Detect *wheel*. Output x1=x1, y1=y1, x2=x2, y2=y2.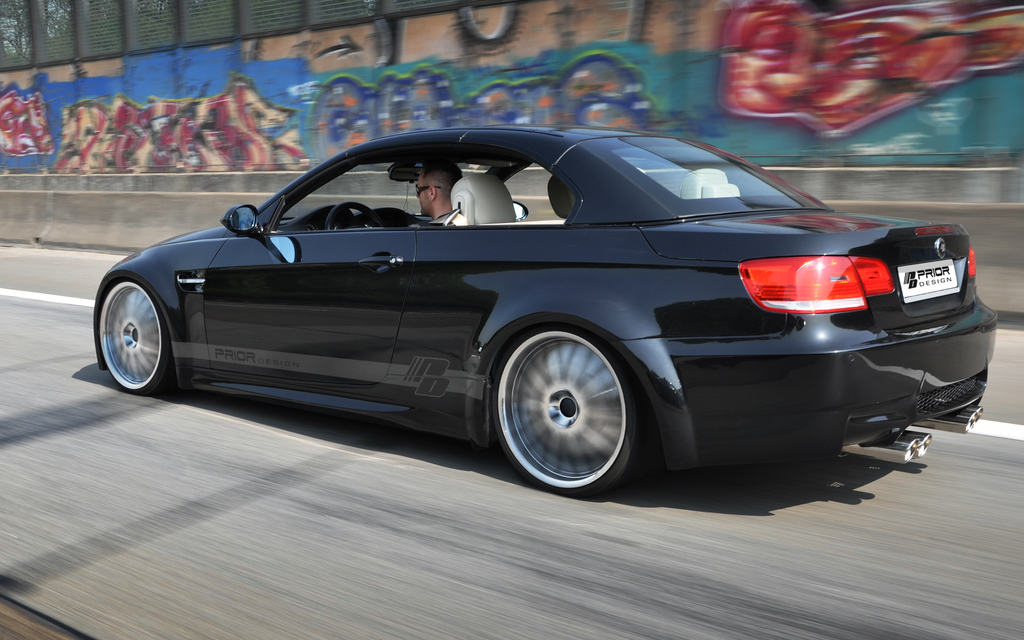
x1=101, y1=280, x2=165, y2=390.
